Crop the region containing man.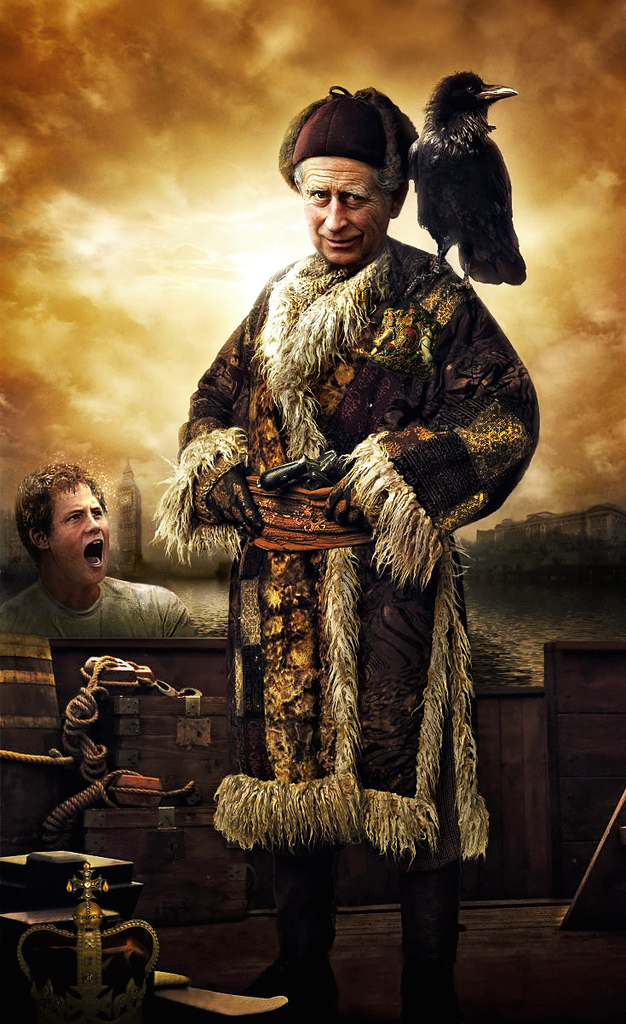
Crop region: x1=0, y1=461, x2=205, y2=640.
